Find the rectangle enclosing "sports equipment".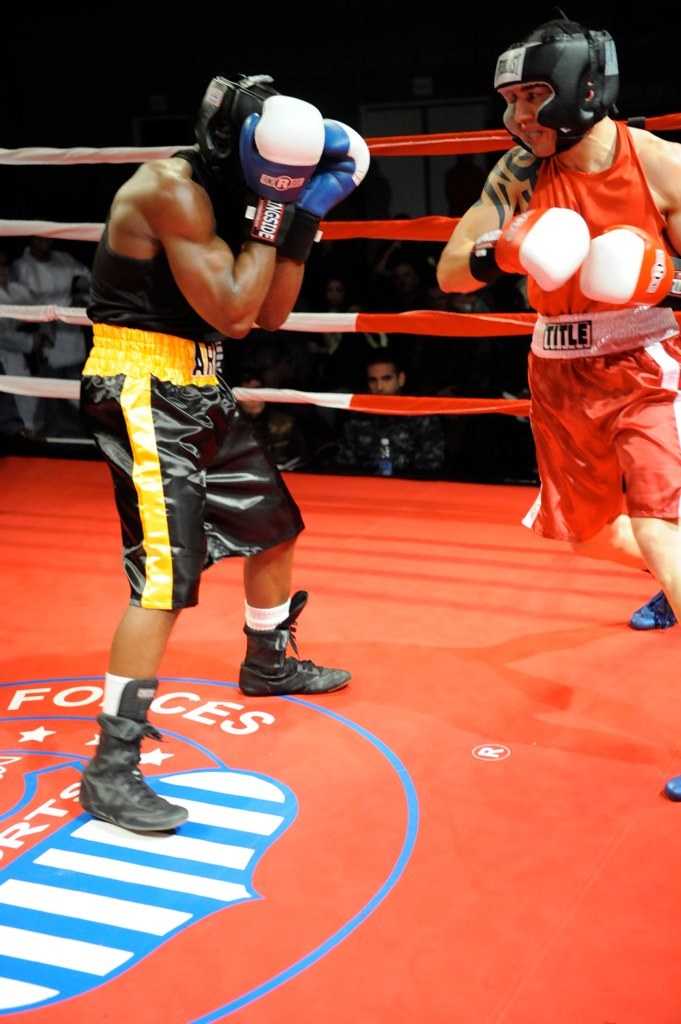
locate(576, 227, 680, 317).
